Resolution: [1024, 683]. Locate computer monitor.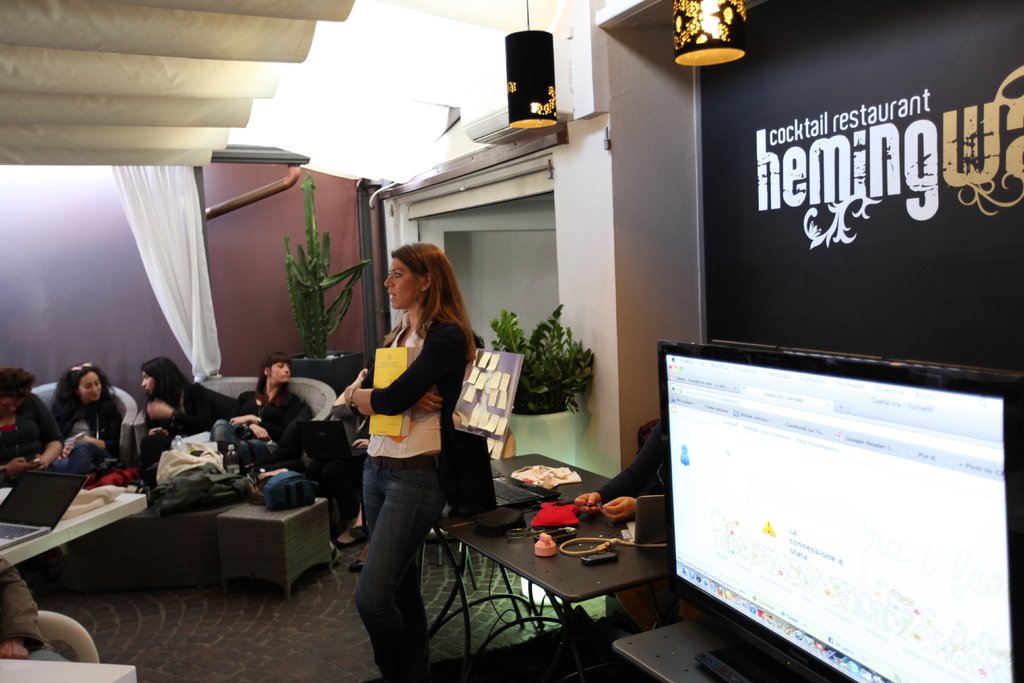
select_region(650, 337, 998, 682).
